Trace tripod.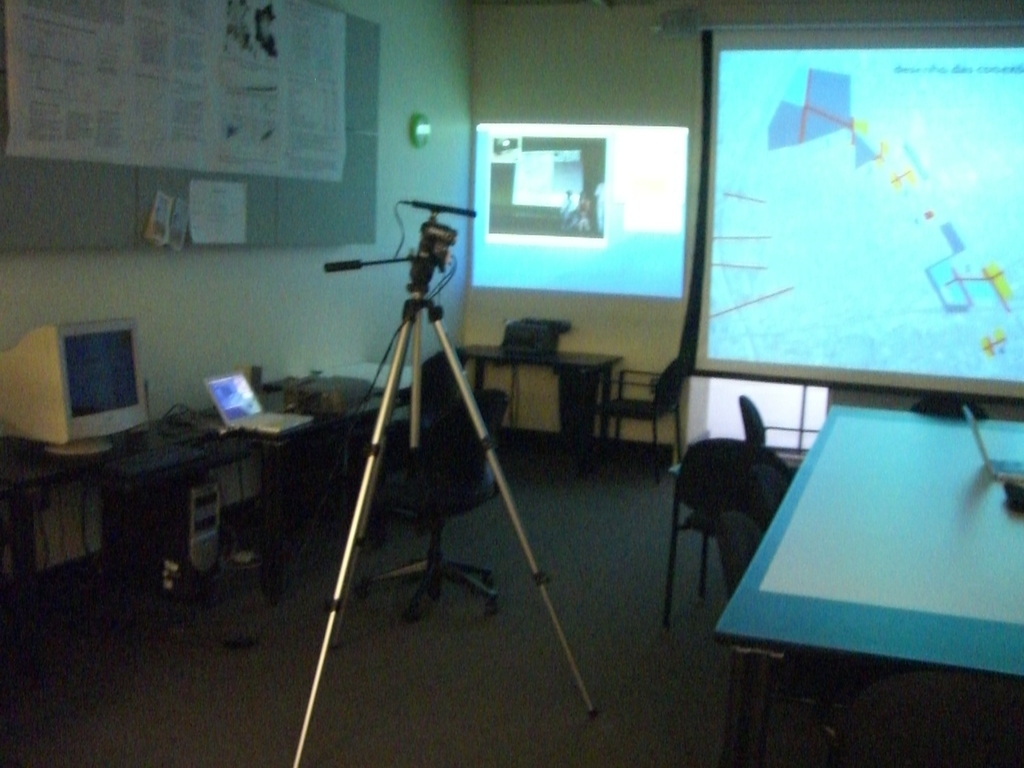
Traced to bbox=(293, 241, 600, 767).
